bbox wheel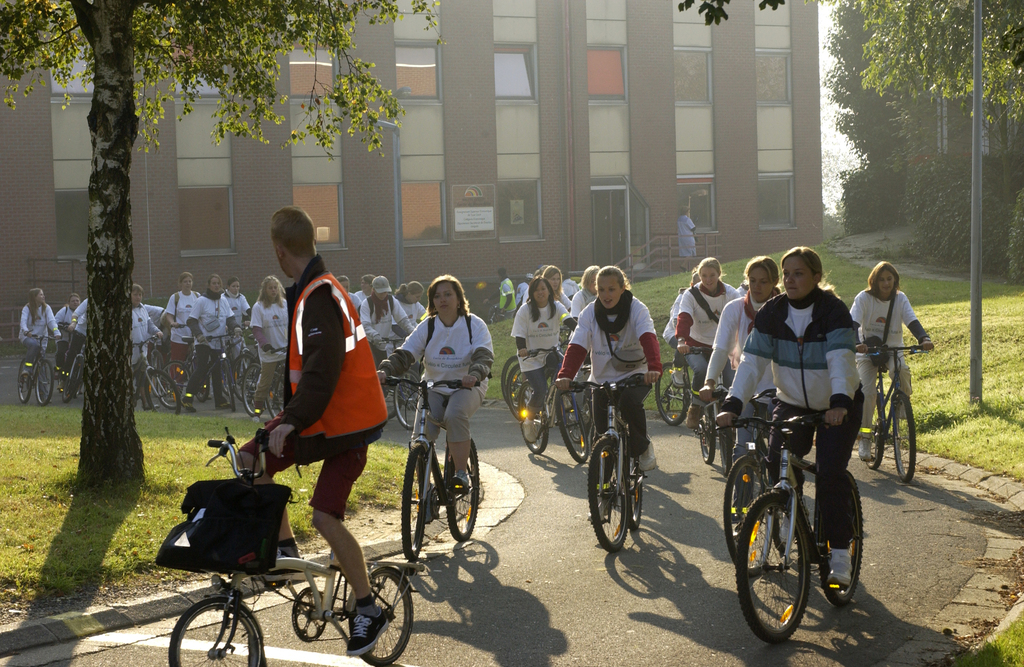
195,365,207,401
